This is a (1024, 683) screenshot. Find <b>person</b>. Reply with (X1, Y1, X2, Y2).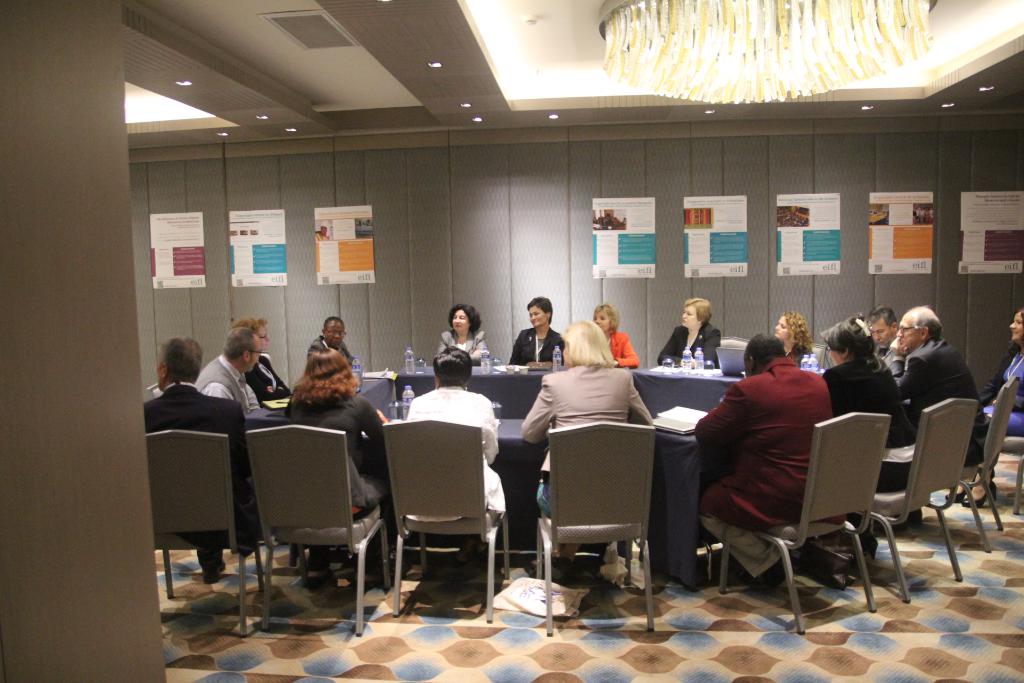
(712, 324, 849, 592).
